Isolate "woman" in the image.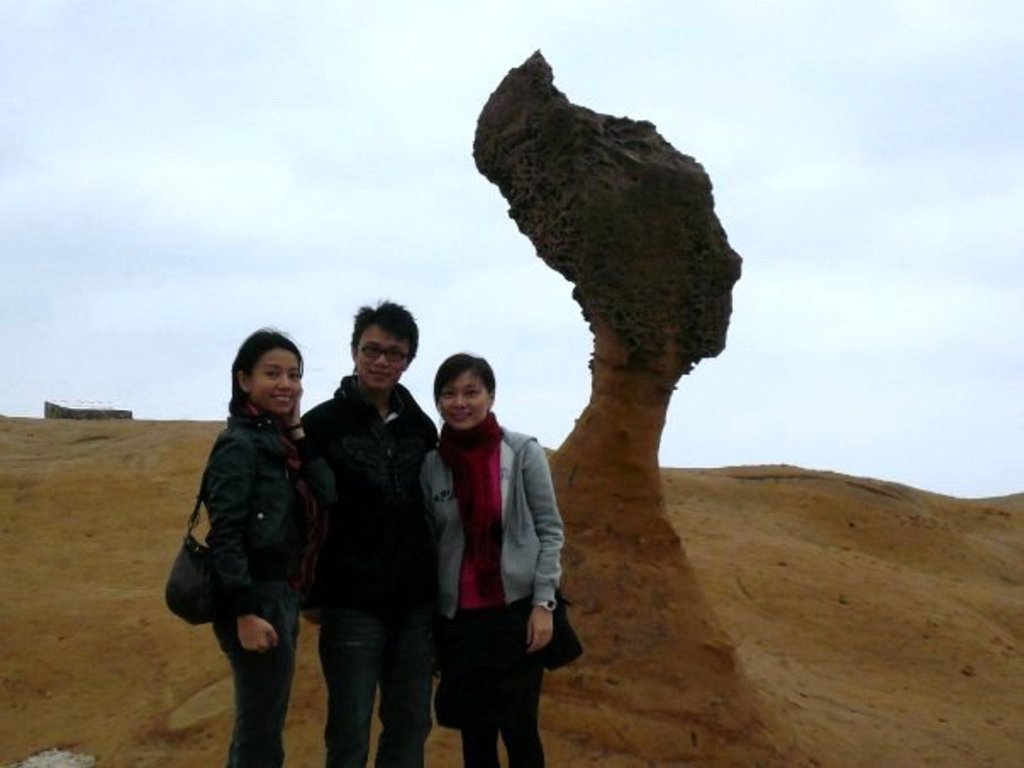
Isolated region: select_region(417, 353, 559, 766).
